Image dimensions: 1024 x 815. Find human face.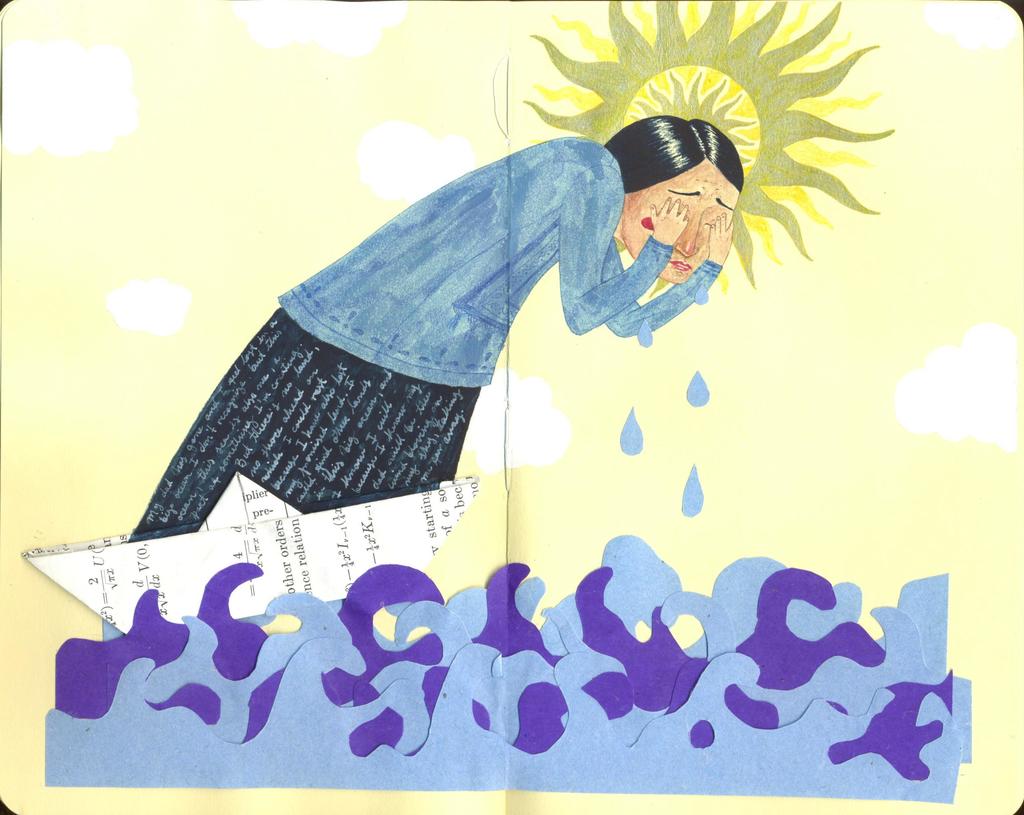
left=616, top=157, right=741, bottom=266.
